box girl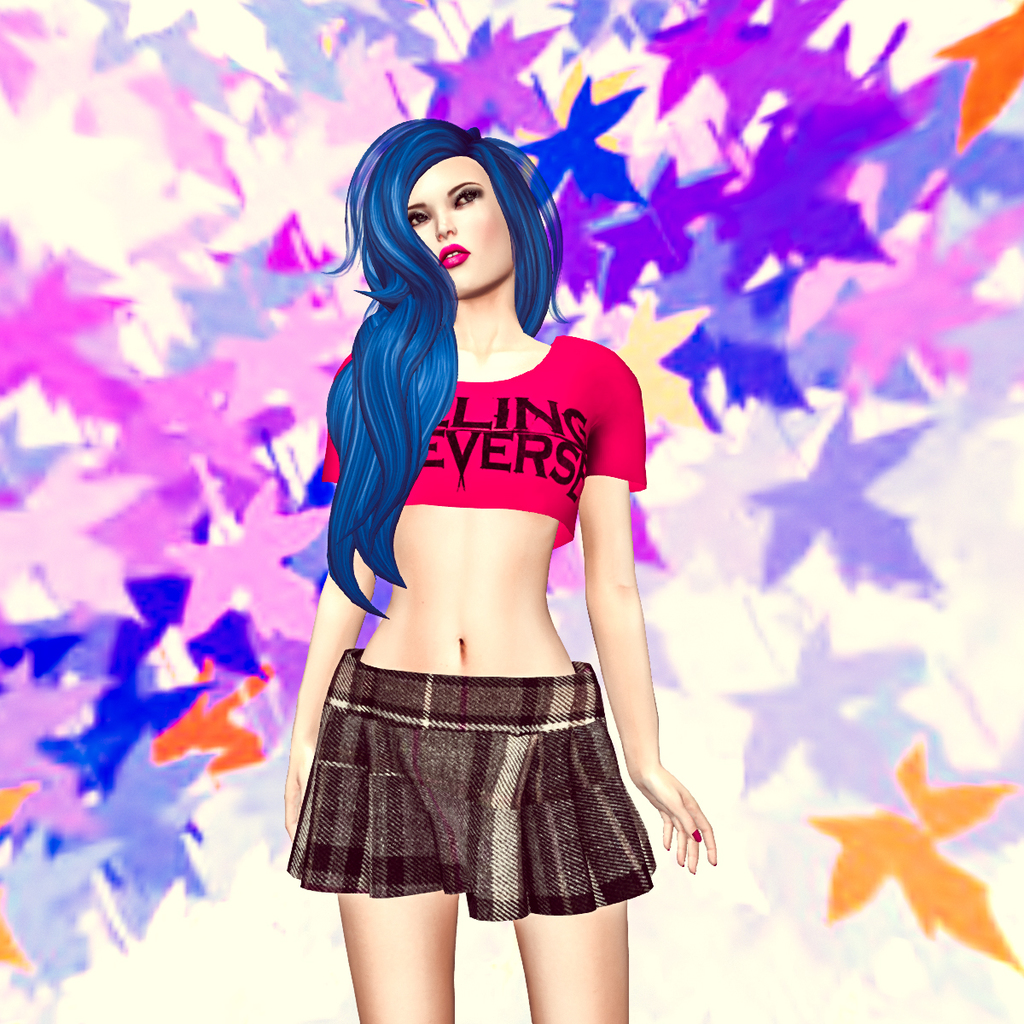
[x1=284, y1=119, x2=719, y2=1023]
